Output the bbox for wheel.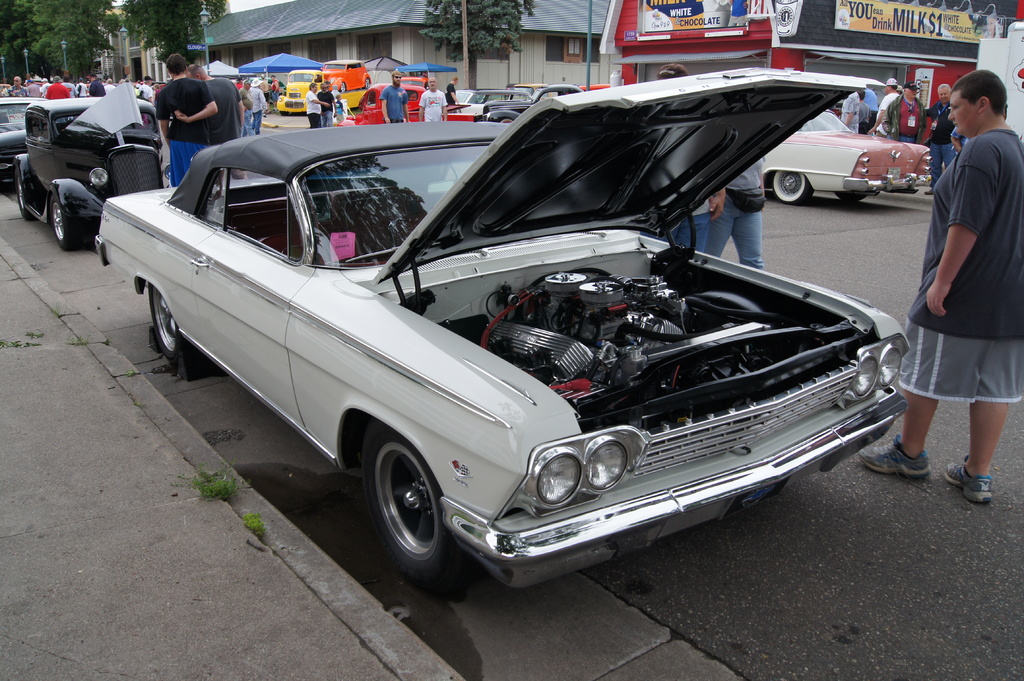
[x1=16, y1=169, x2=36, y2=221].
